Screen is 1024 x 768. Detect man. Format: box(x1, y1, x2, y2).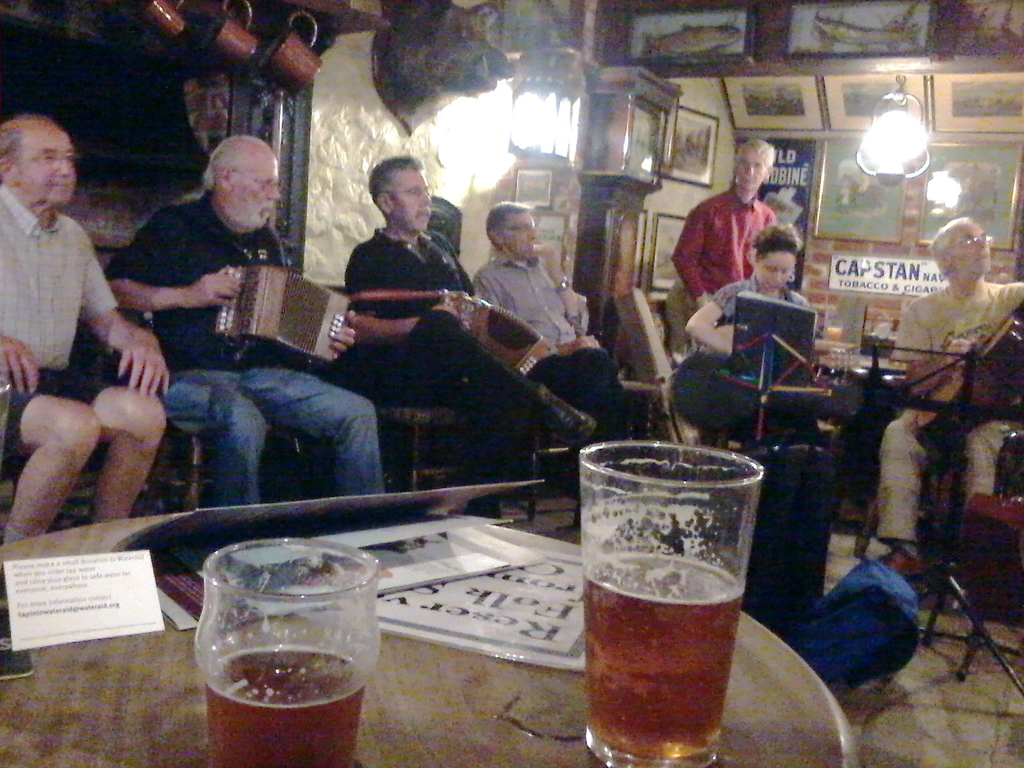
box(92, 132, 385, 503).
